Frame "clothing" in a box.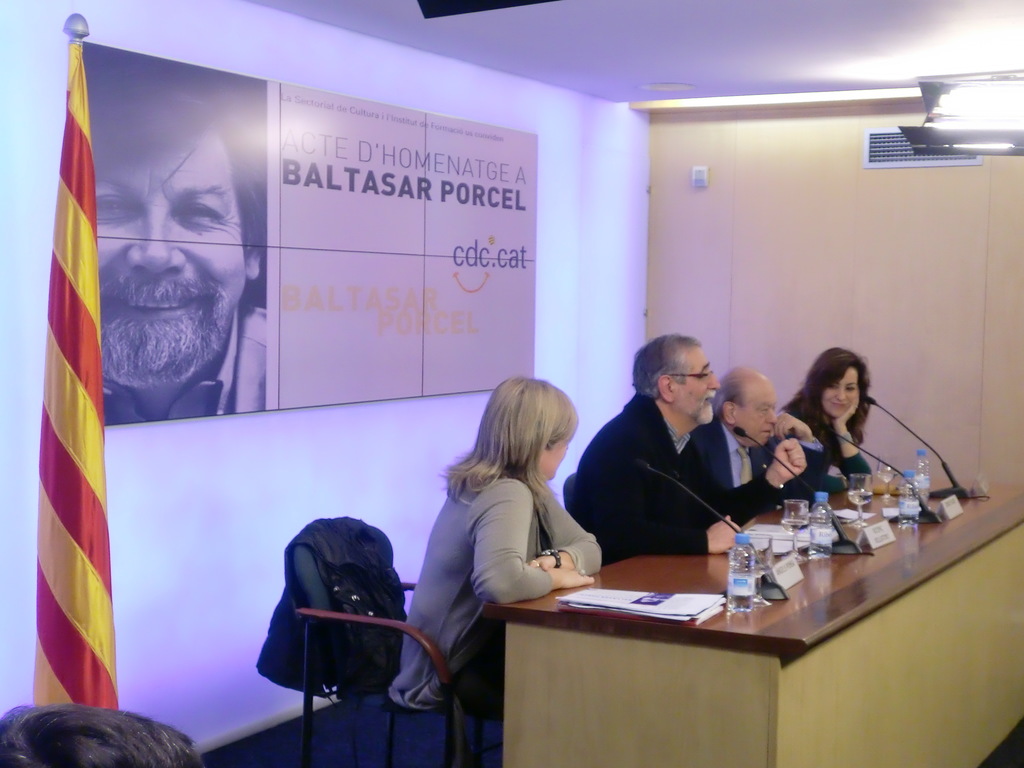
box=[101, 295, 273, 430].
